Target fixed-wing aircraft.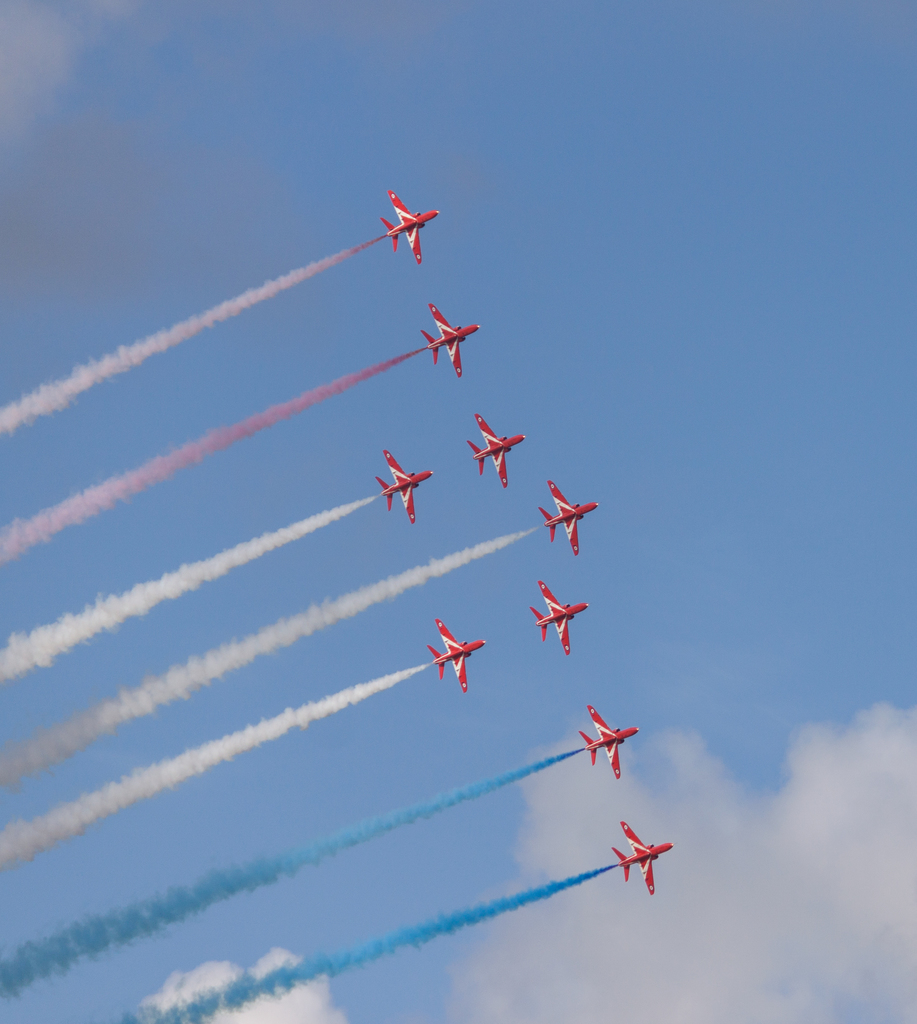
Target region: bbox=[371, 451, 432, 521].
